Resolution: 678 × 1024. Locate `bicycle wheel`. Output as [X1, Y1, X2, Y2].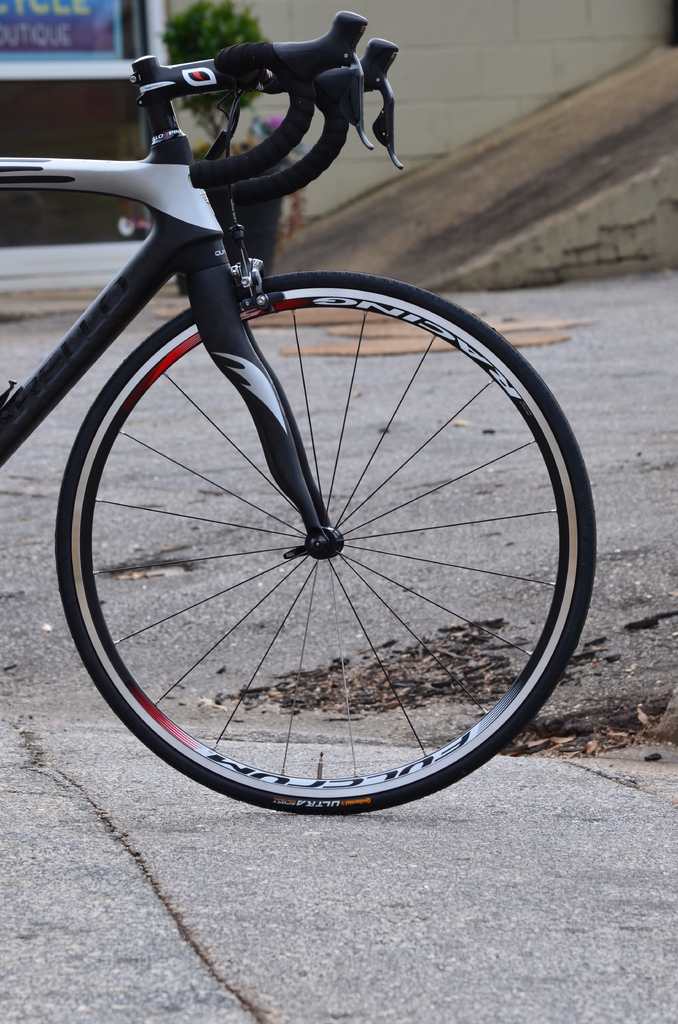
[38, 244, 600, 808].
